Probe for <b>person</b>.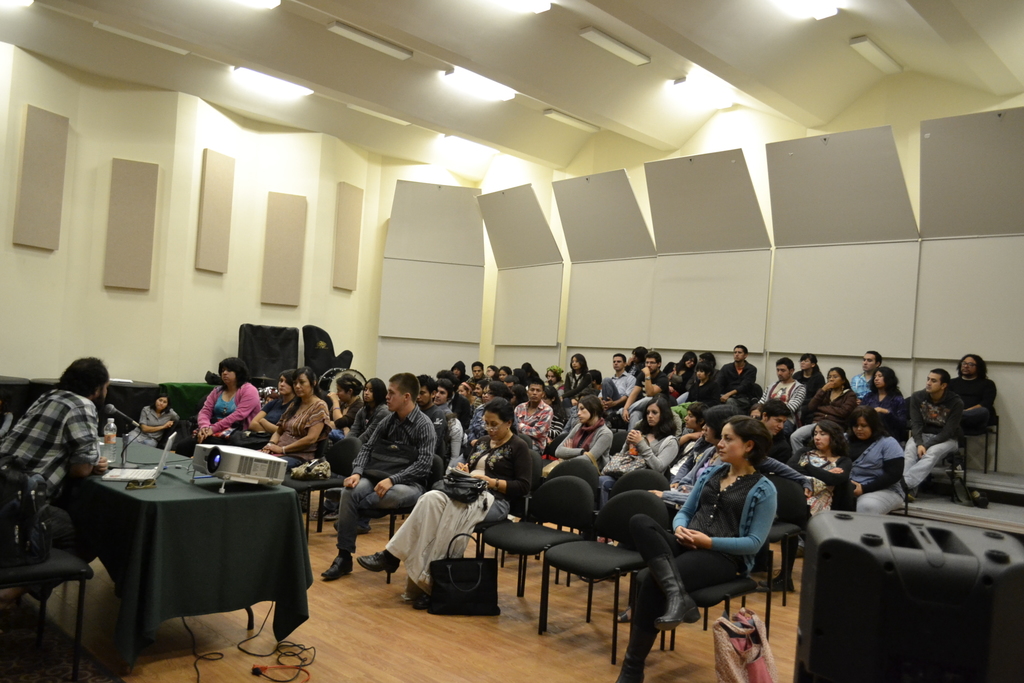
Probe result: {"x1": 900, "y1": 362, "x2": 963, "y2": 496}.
